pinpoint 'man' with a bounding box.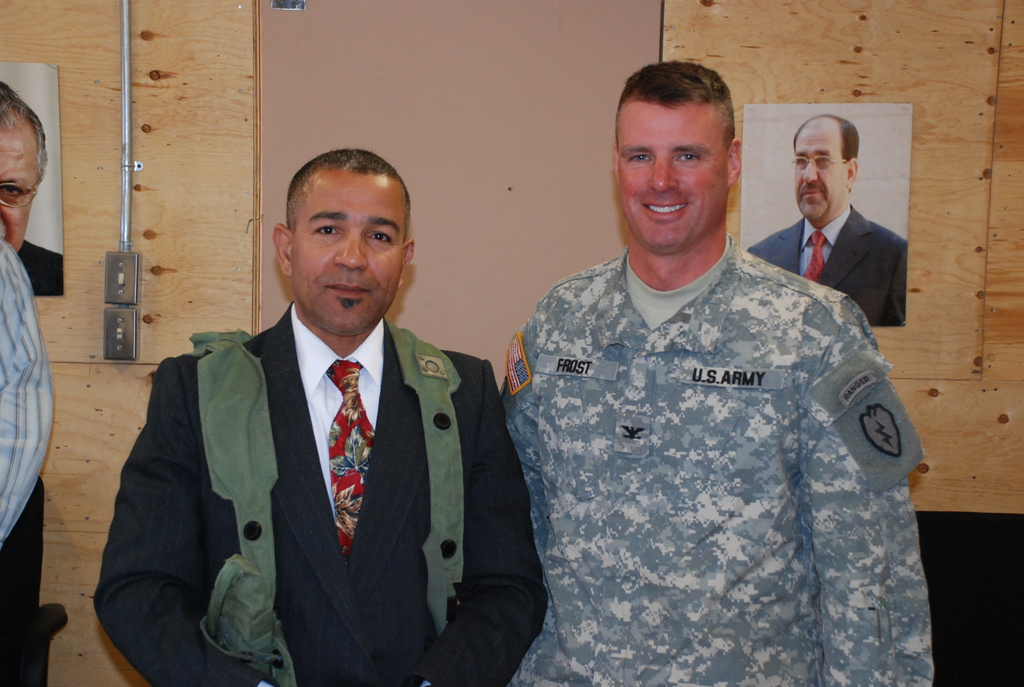
0:79:64:297.
